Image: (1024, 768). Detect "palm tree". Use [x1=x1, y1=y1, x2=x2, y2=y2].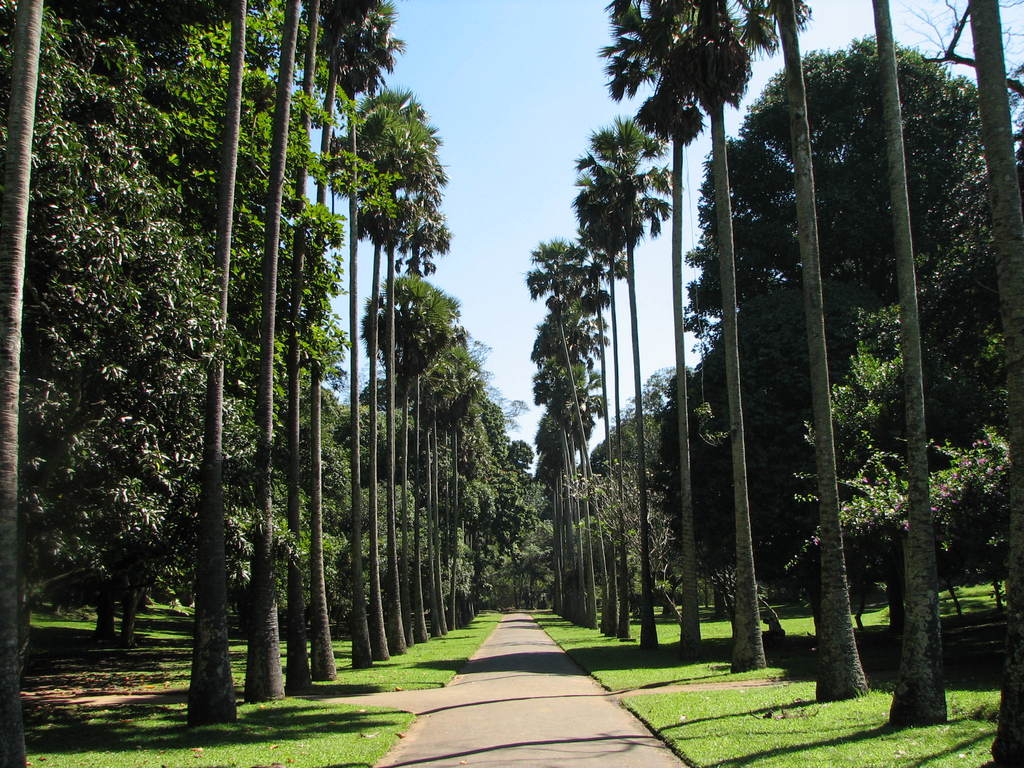
[x1=550, y1=335, x2=584, y2=554].
